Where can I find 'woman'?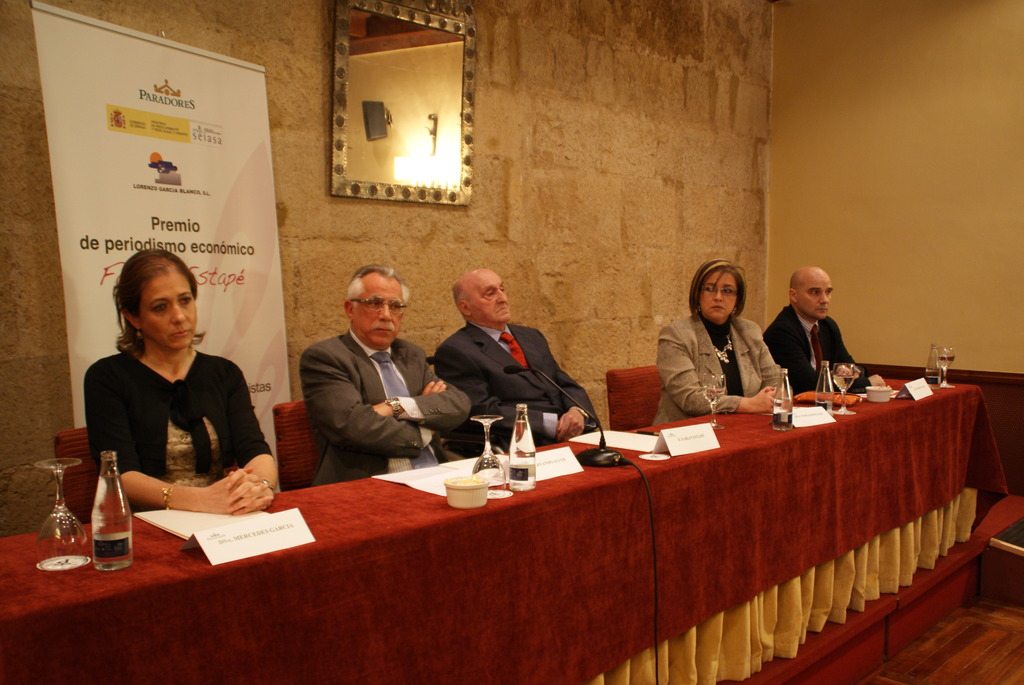
You can find it at (x1=76, y1=251, x2=255, y2=519).
